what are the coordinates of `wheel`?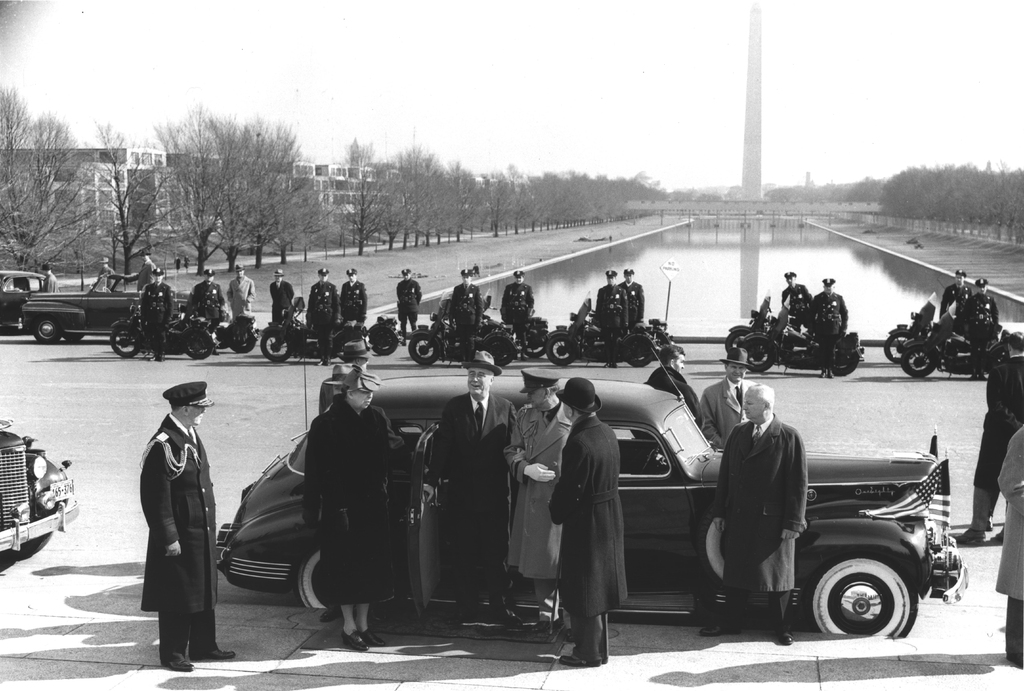
box(295, 546, 332, 608).
